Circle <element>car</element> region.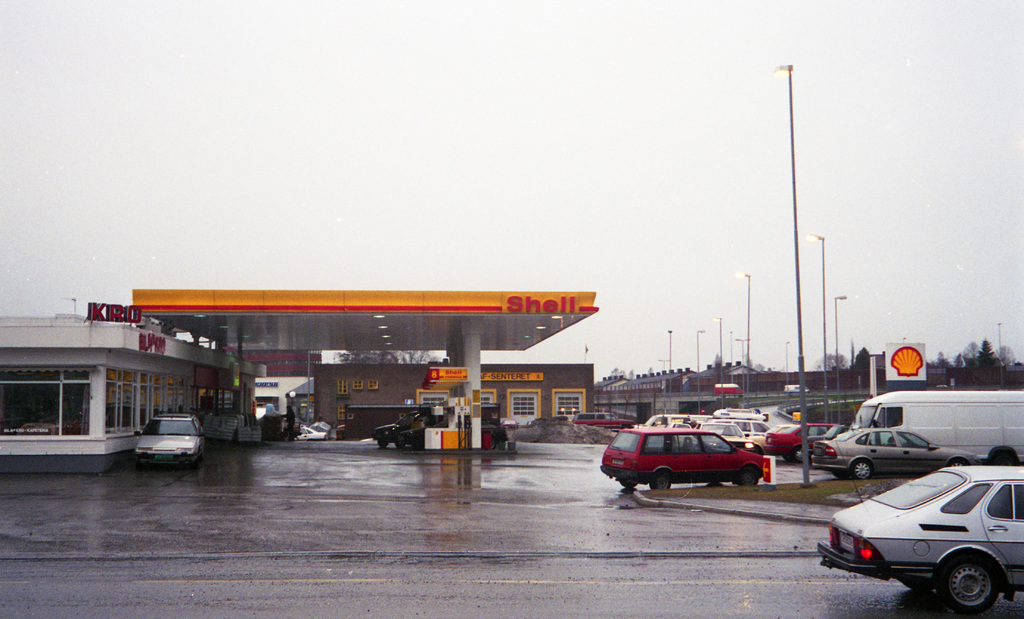
Region: 813 428 975 480.
